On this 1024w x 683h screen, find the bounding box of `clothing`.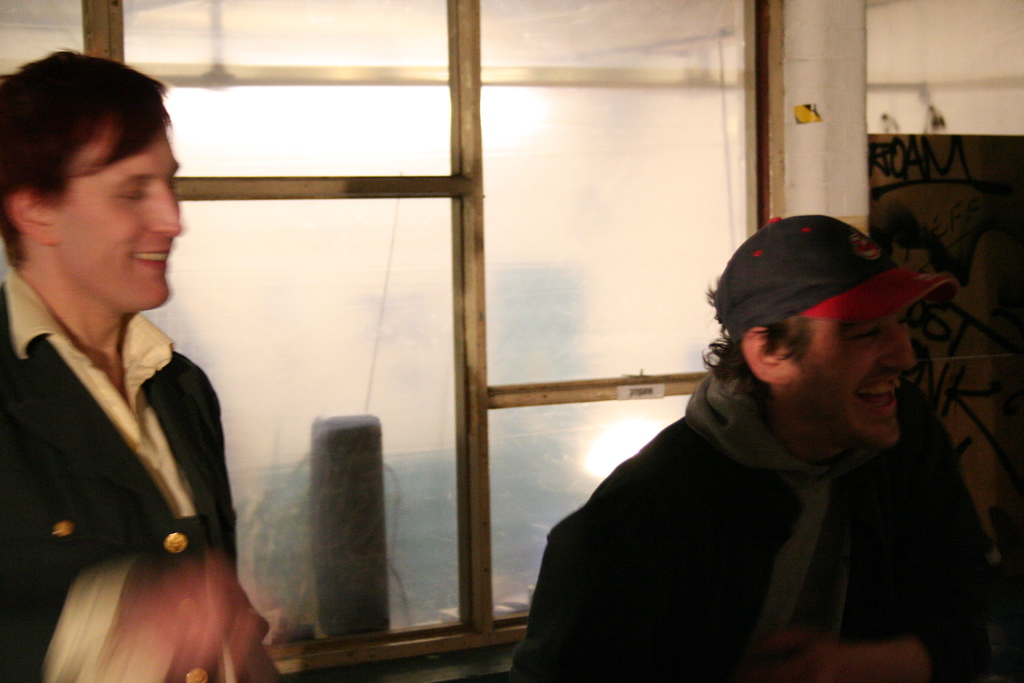
Bounding box: rect(548, 367, 1016, 682).
